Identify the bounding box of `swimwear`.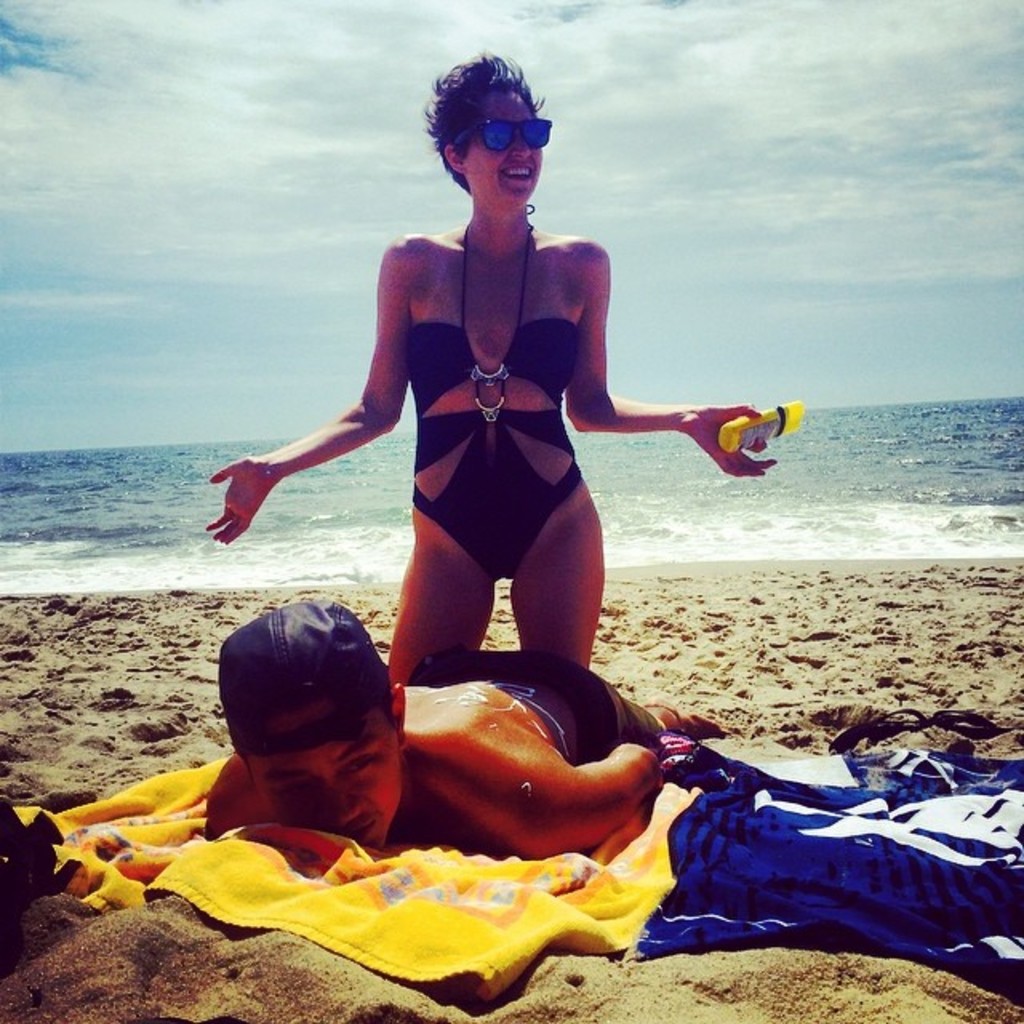
<region>406, 648, 622, 758</region>.
